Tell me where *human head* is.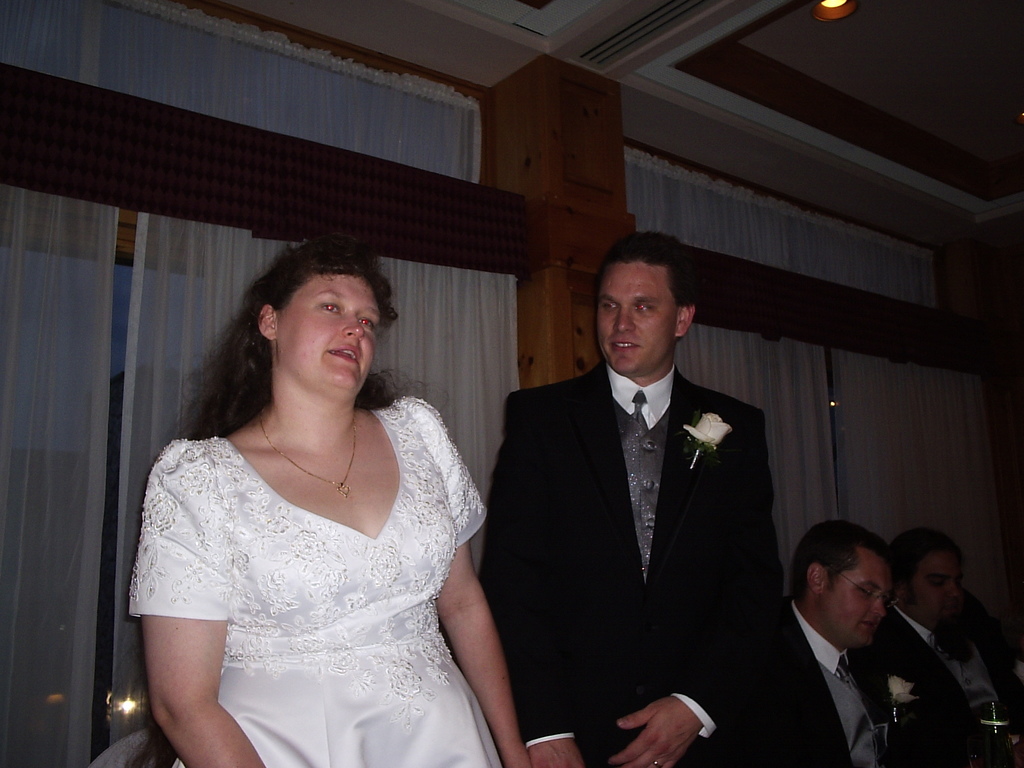
*human head* is at pyautogui.locateOnScreen(252, 241, 383, 400).
